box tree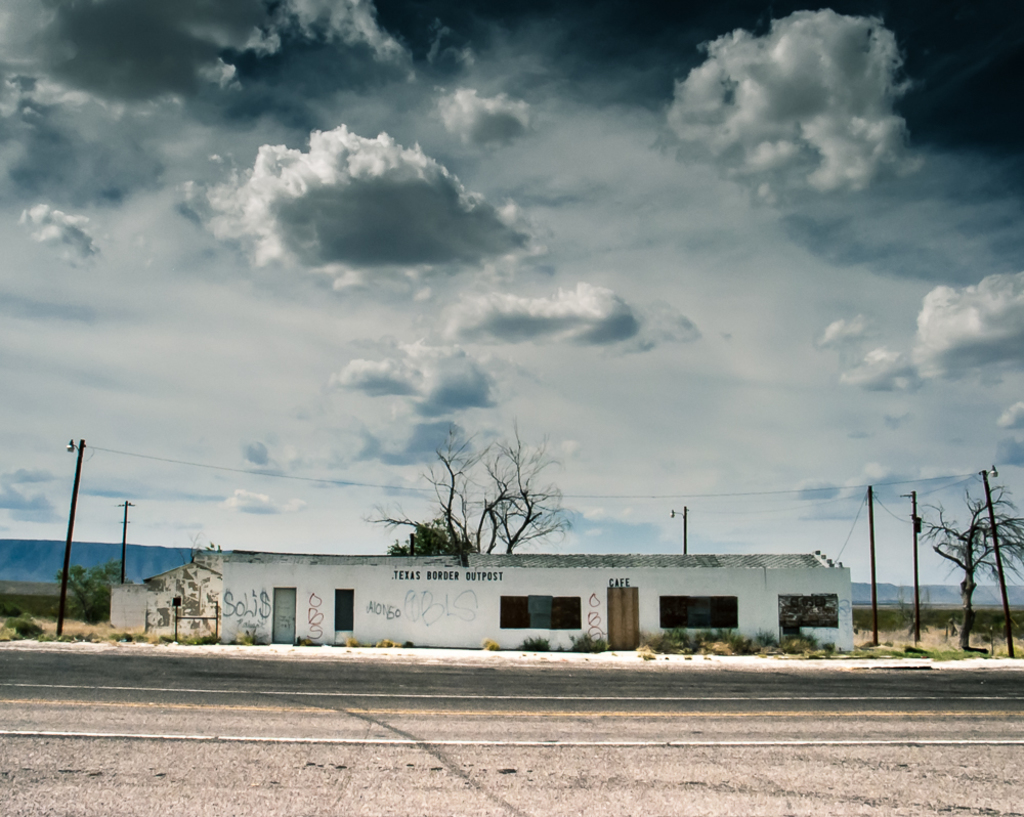
region(171, 533, 227, 568)
